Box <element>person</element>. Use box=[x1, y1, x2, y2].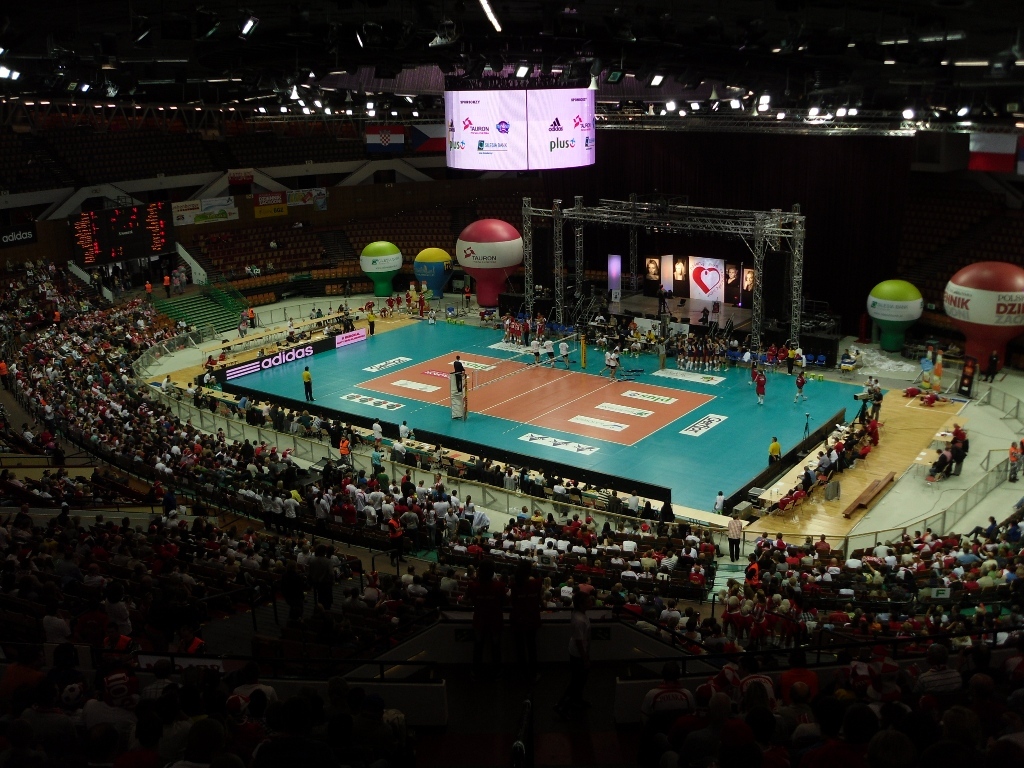
box=[286, 412, 289, 418].
